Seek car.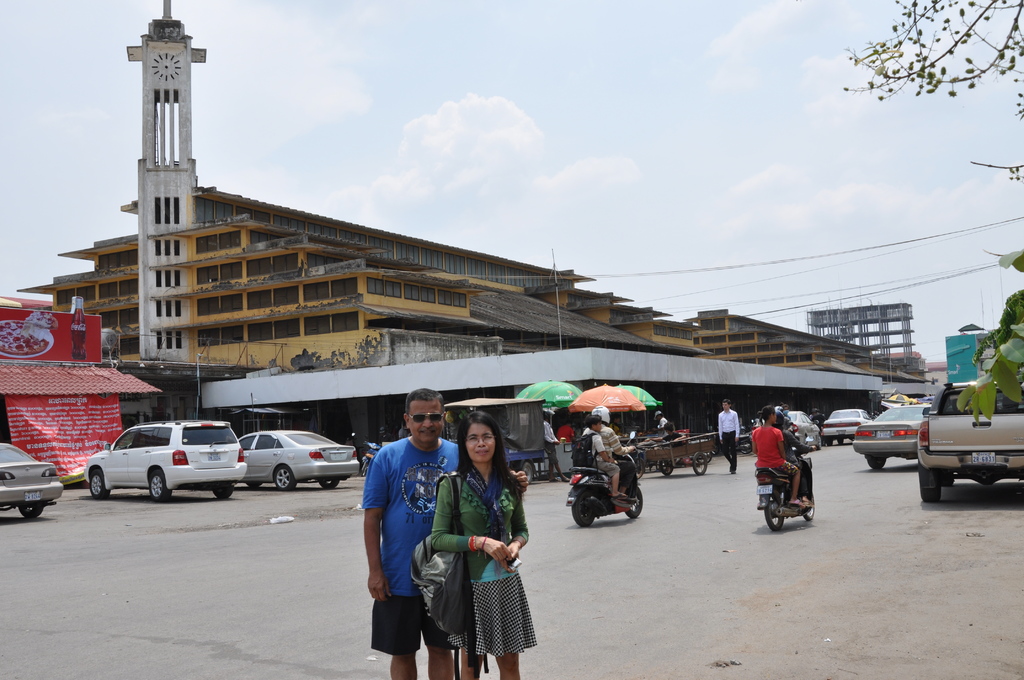
{"left": 0, "top": 443, "right": 65, "bottom": 522}.
